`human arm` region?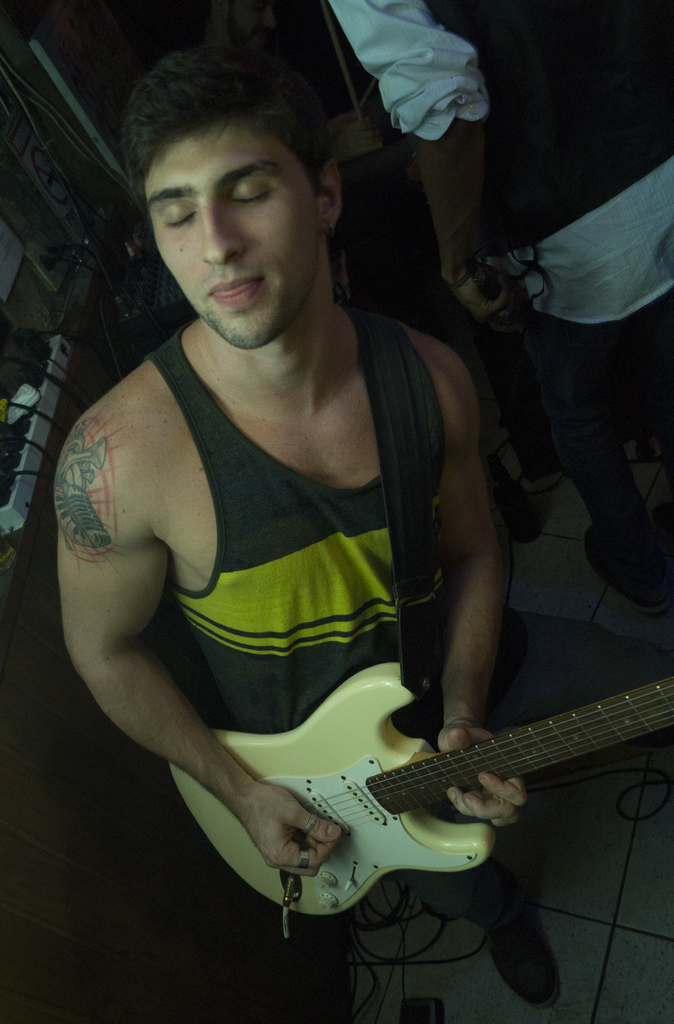
29:325:275:907
